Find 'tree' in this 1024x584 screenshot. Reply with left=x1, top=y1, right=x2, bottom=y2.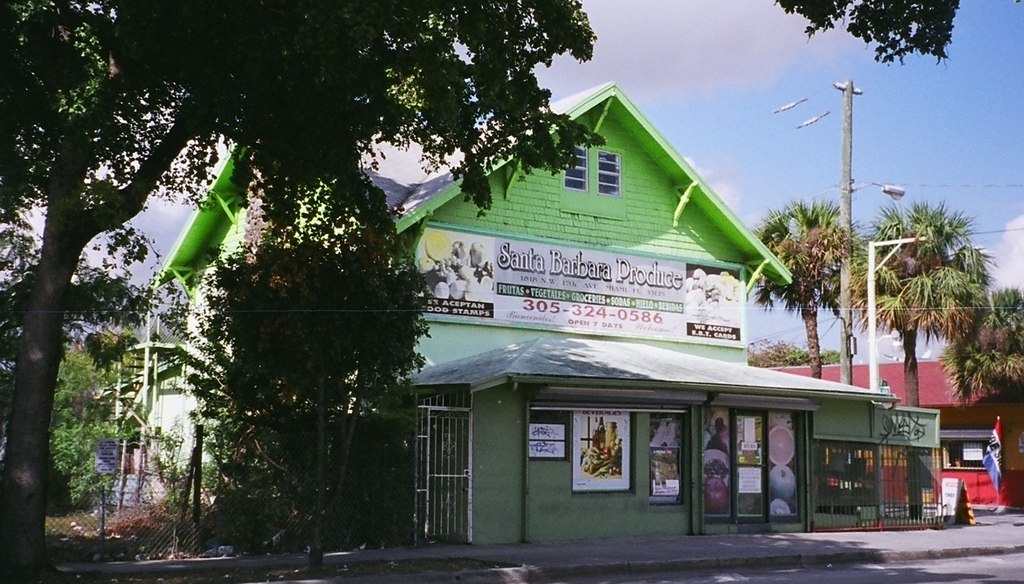
left=941, top=286, right=1023, bottom=397.
